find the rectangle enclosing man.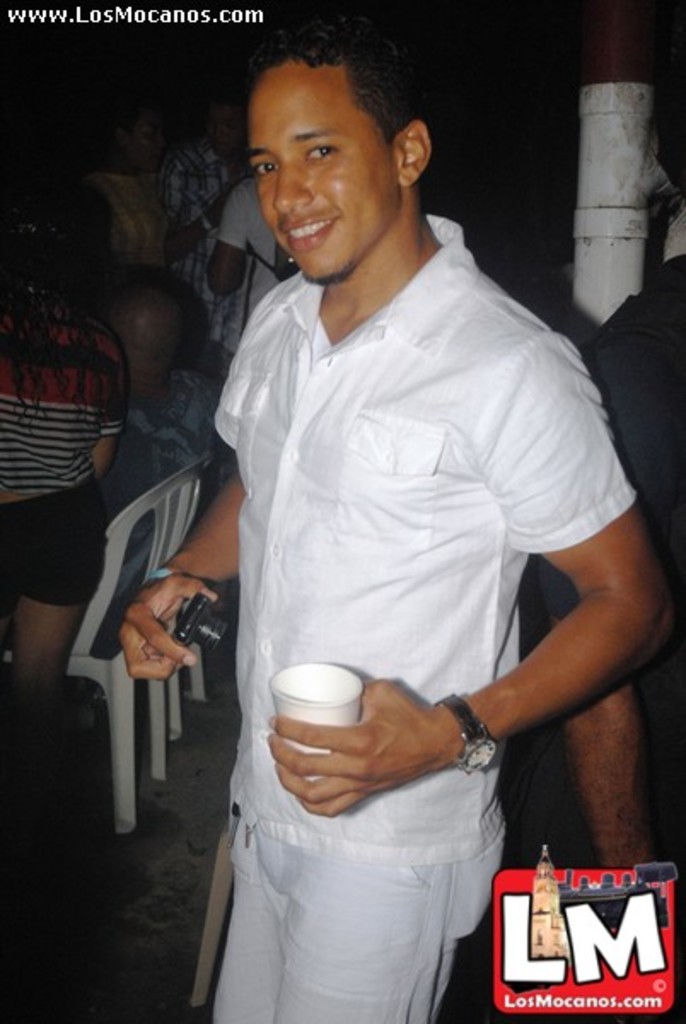
[x1=205, y1=179, x2=299, y2=352].
